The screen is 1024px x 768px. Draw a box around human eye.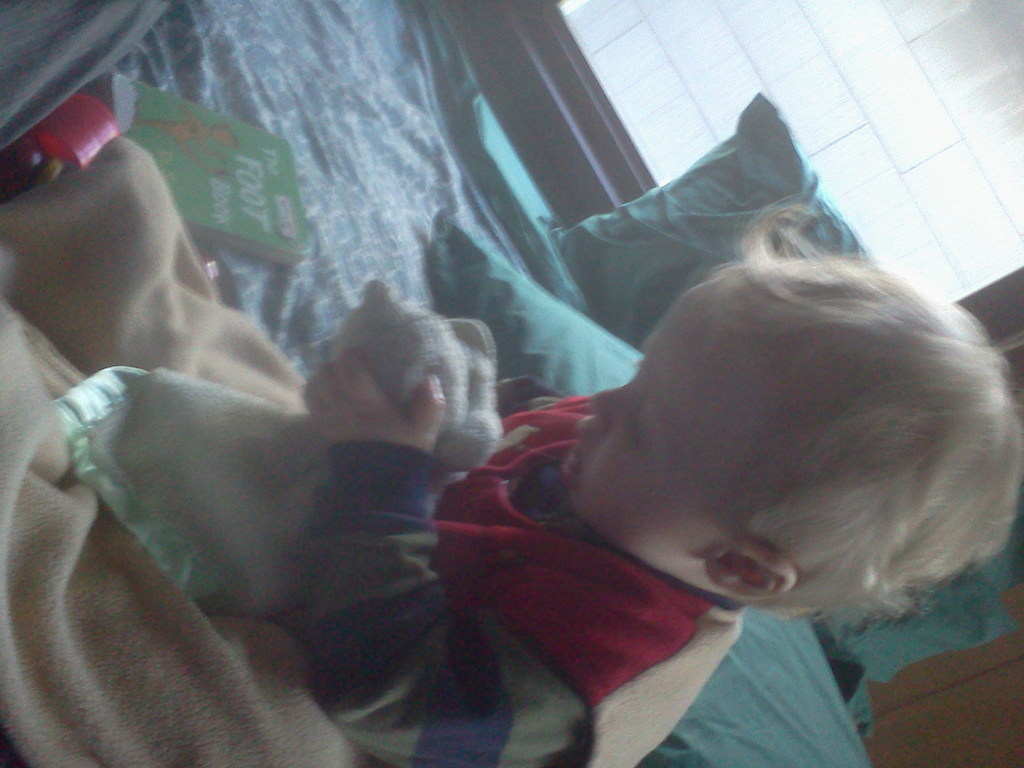
[left=633, top=398, right=658, bottom=454].
